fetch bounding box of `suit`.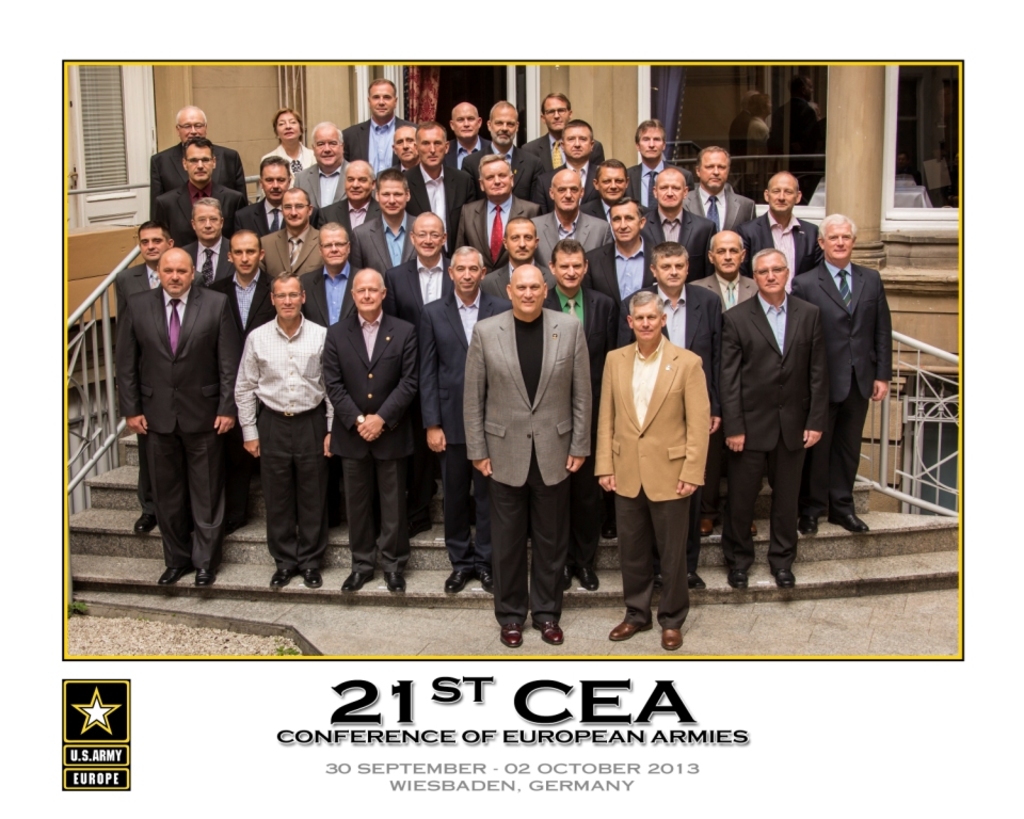
Bbox: 112,255,180,311.
